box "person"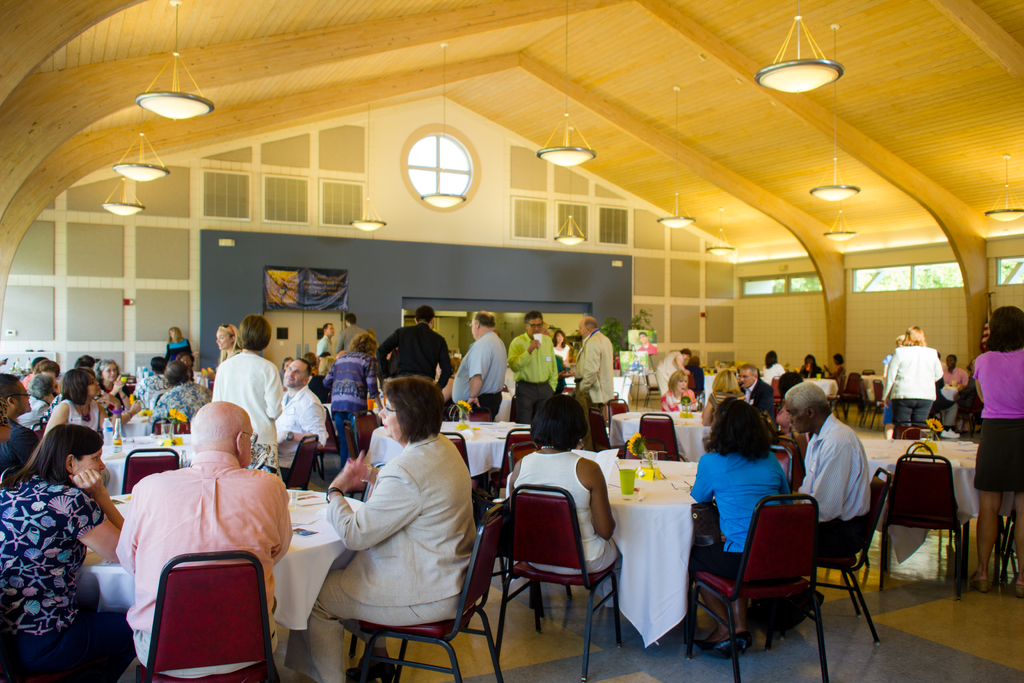
(24, 375, 62, 435)
